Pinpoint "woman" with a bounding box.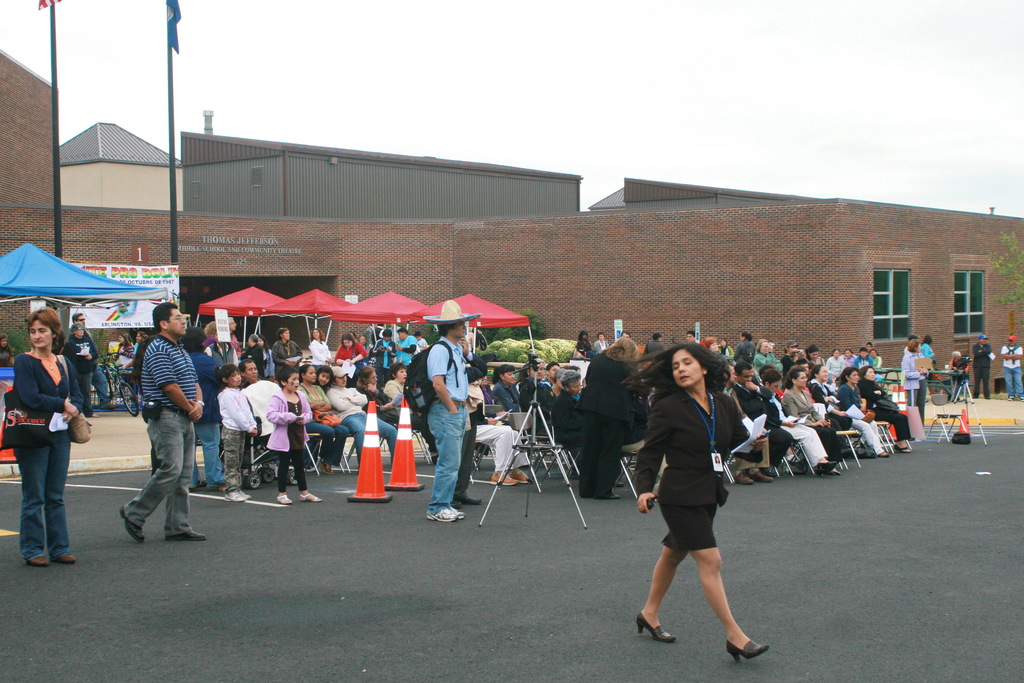
left=779, top=366, right=846, bottom=462.
